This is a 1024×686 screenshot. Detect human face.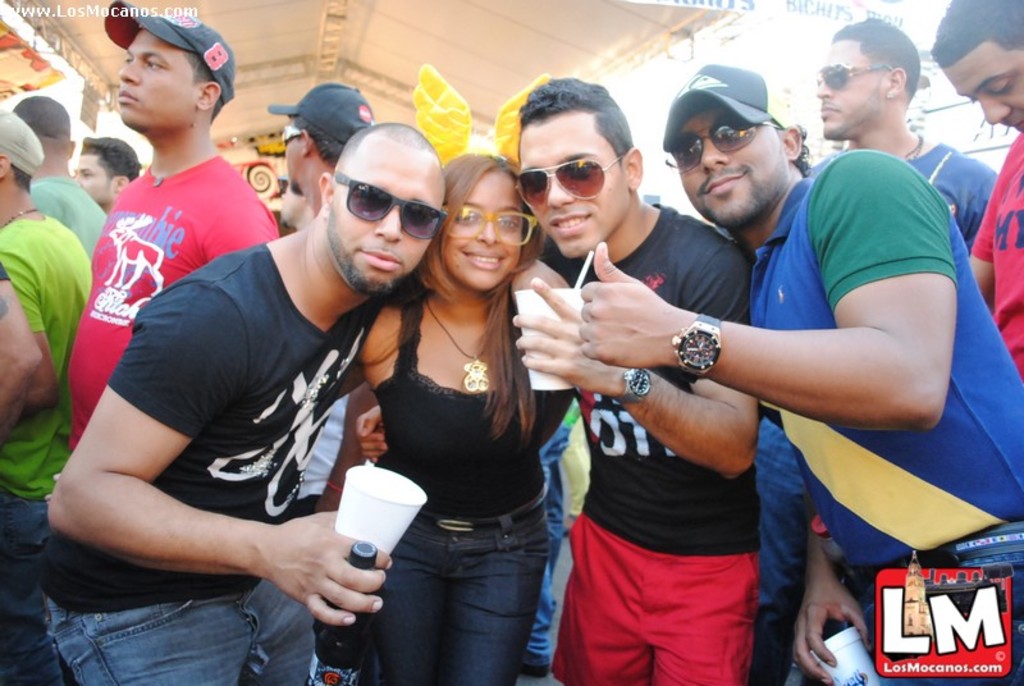
detection(520, 113, 631, 256).
